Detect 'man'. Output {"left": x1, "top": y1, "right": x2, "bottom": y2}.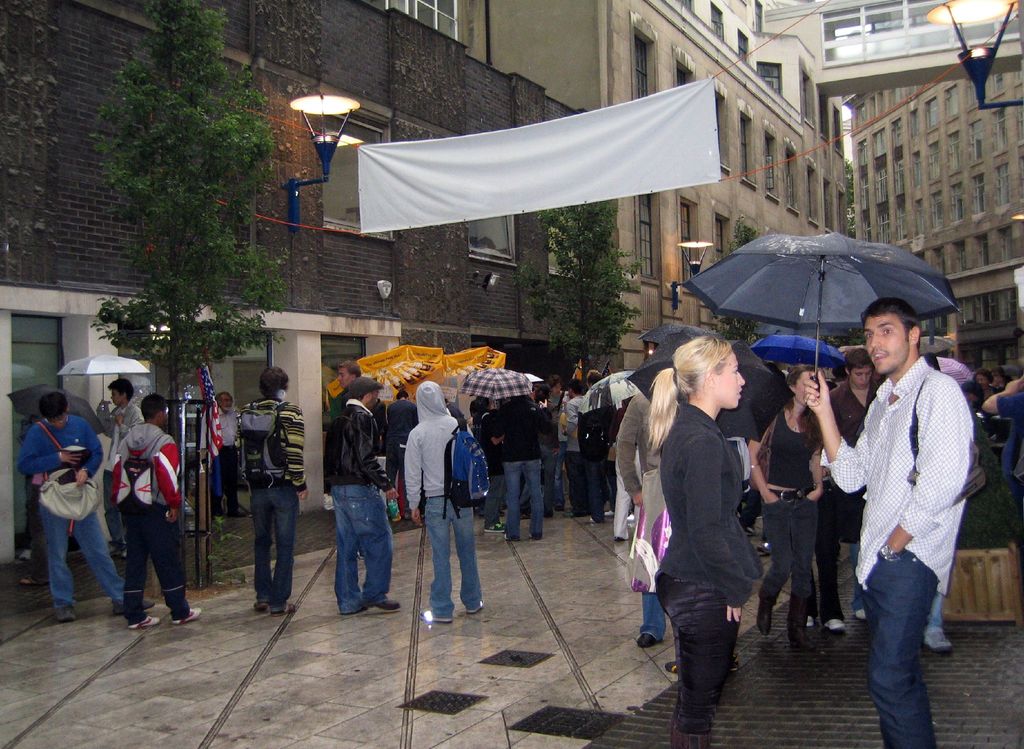
{"left": 386, "top": 390, "right": 420, "bottom": 485}.
